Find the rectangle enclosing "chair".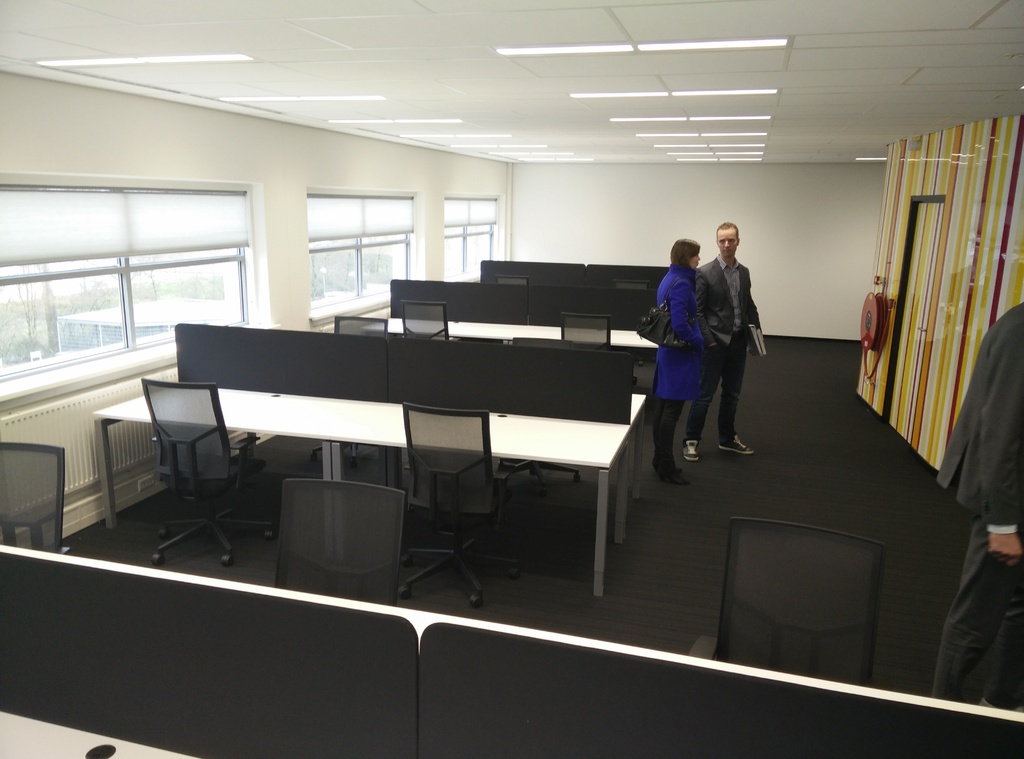
crop(328, 314, 396, 334).
